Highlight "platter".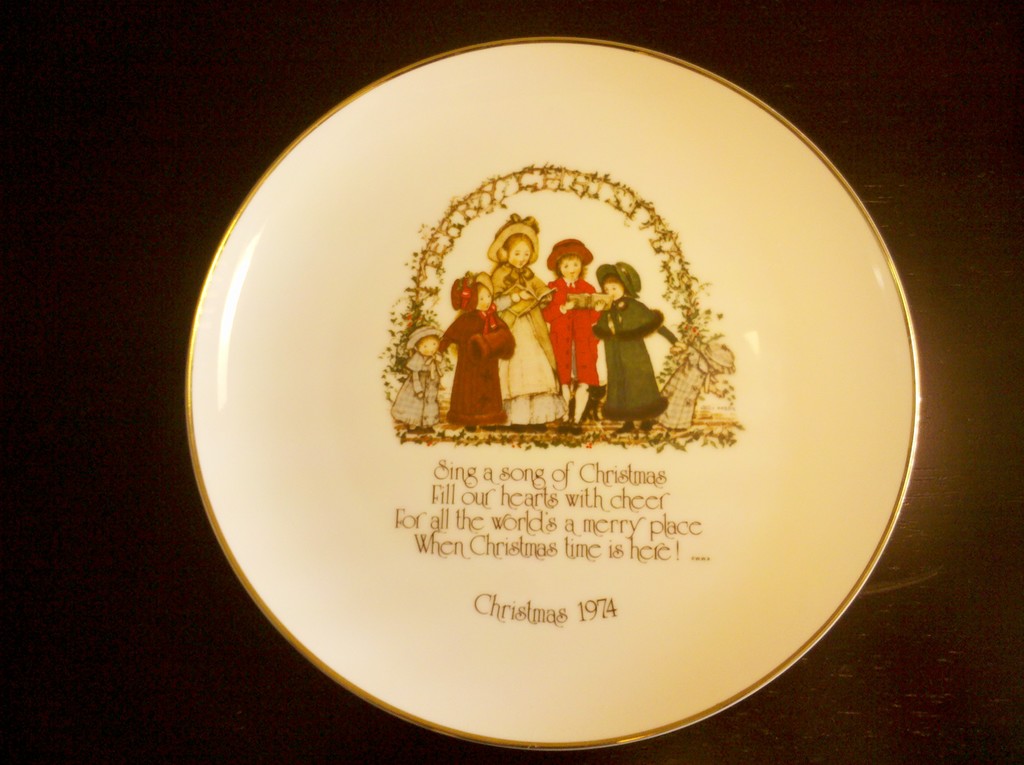
Highlighted region: 194, 26, 922, 758.
